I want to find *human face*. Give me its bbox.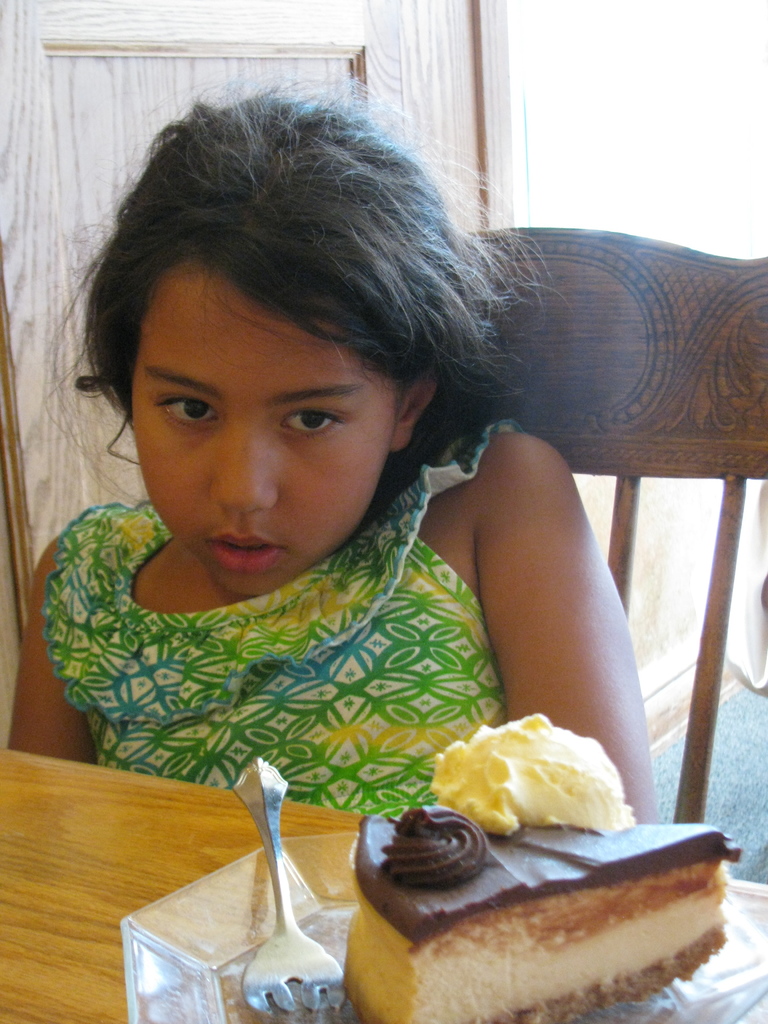
region(129, 237, 401, 598).
